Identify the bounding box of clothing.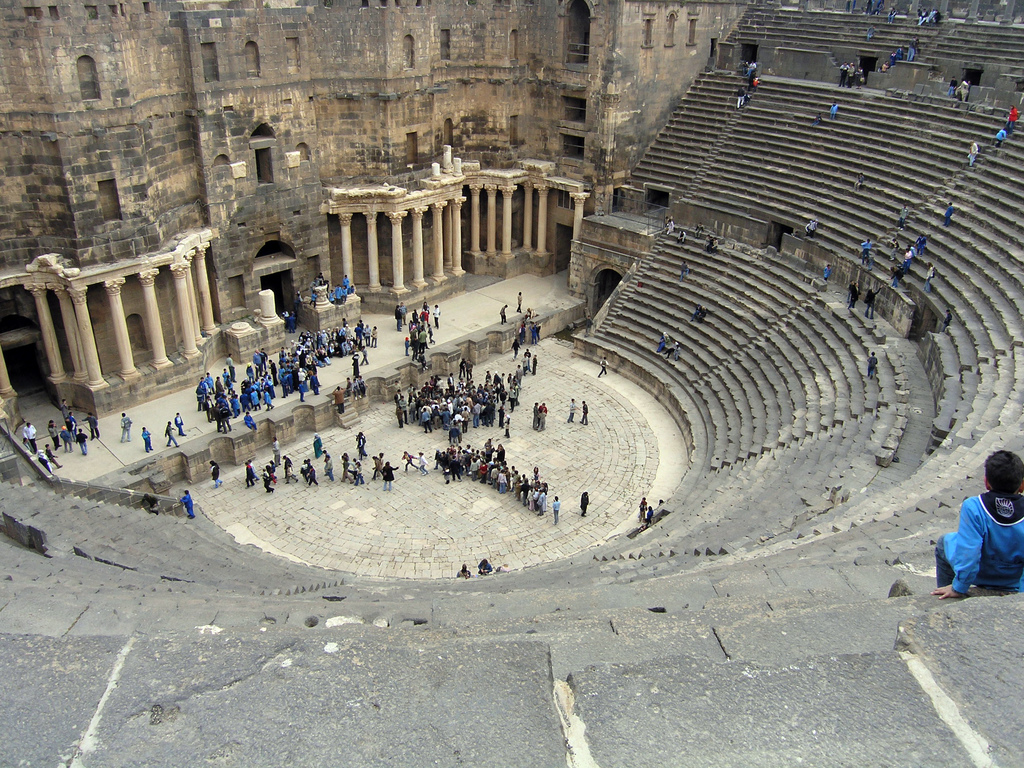
[x1=219, y1=405, x2=232, y2=429].
